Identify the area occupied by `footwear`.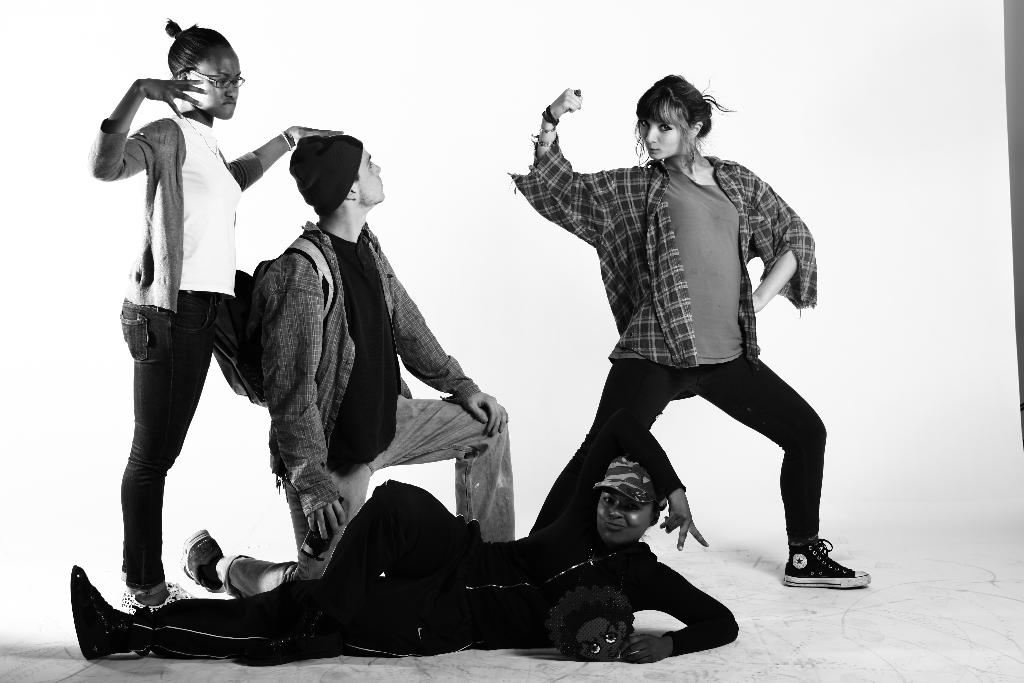
Area: 788 535 860 597.
